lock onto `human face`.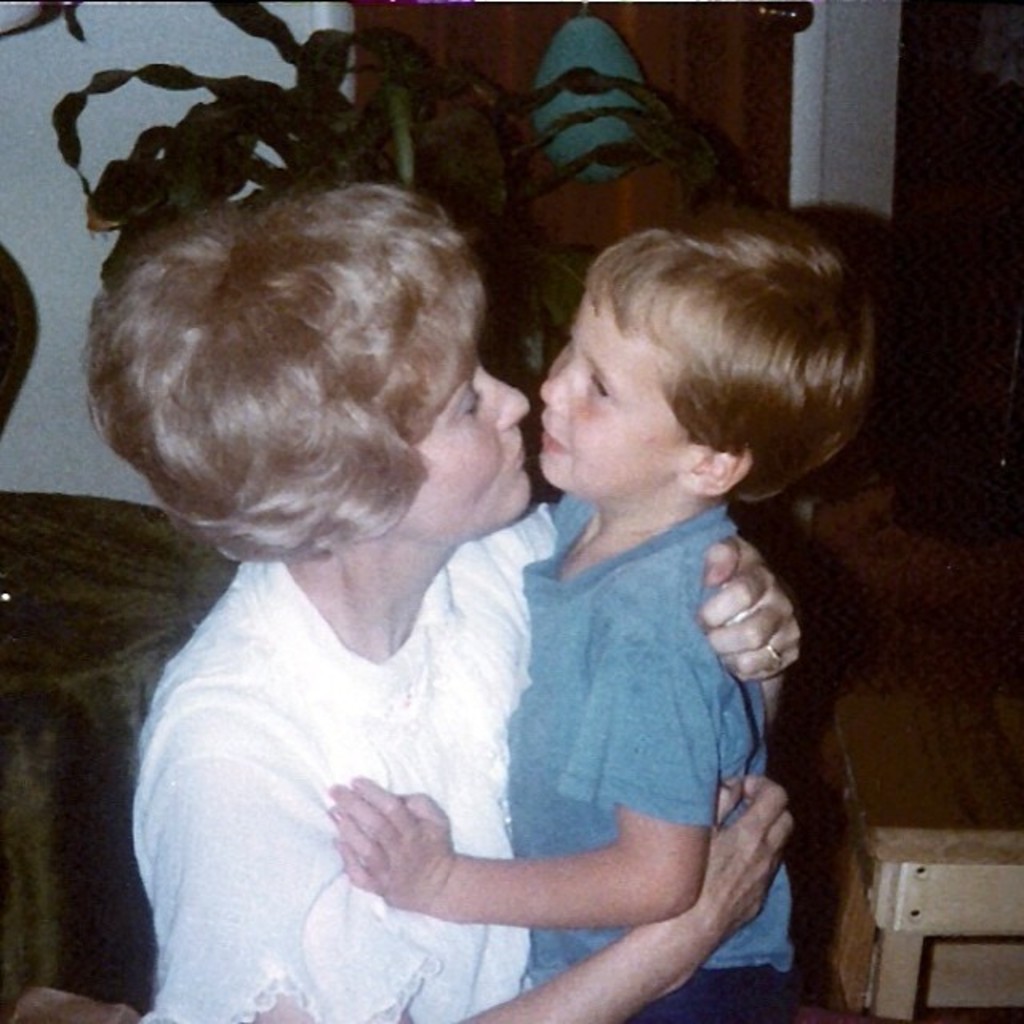
Locked: <bbox>394, 366, 525, 544</bbox>.
